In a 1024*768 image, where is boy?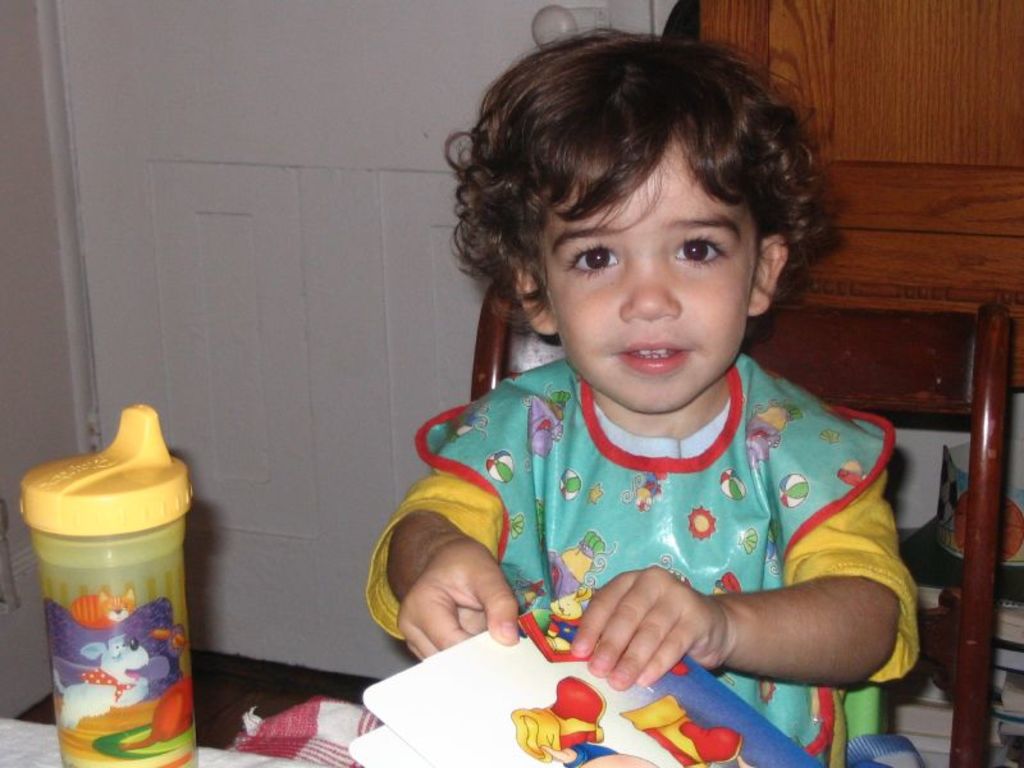
(left=367, top=47, right=914, bottom=730).
